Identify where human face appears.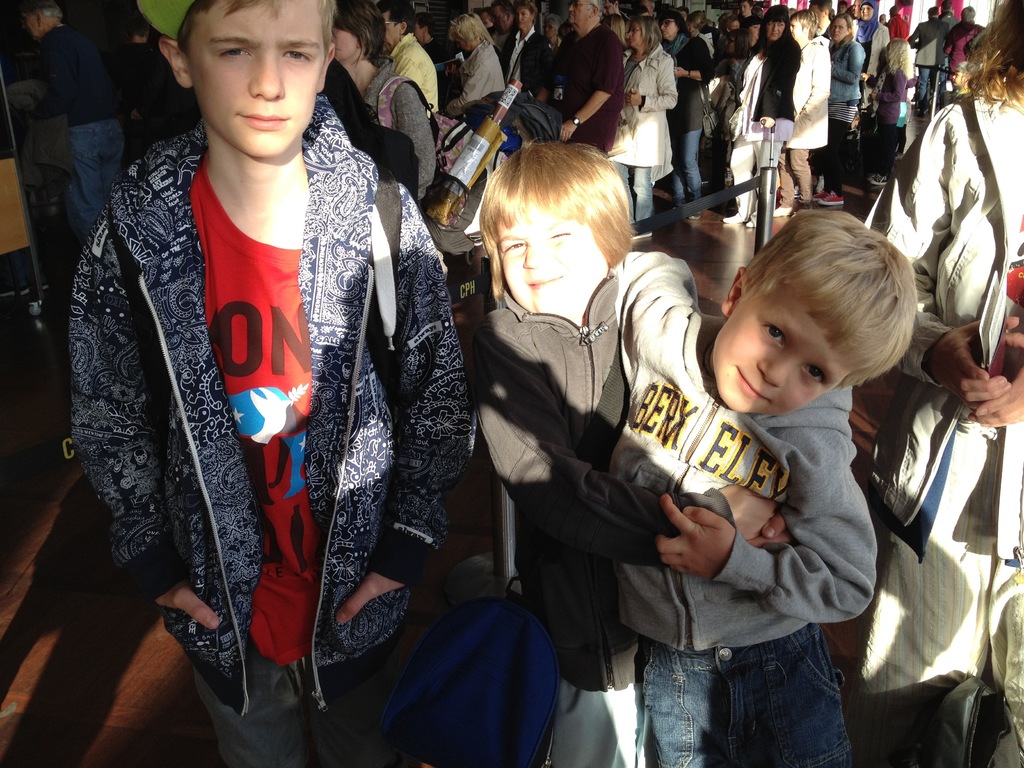
Appears at 497, 208, 604, 314.
